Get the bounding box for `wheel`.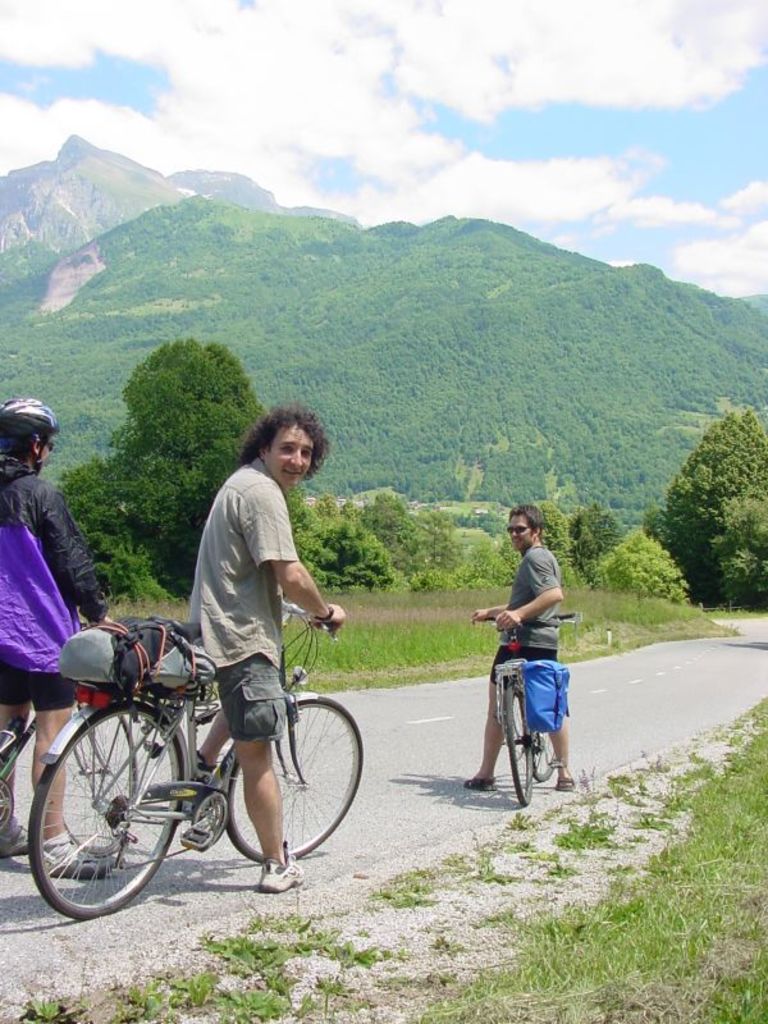
l=531, t=732, r=559, b=781.
